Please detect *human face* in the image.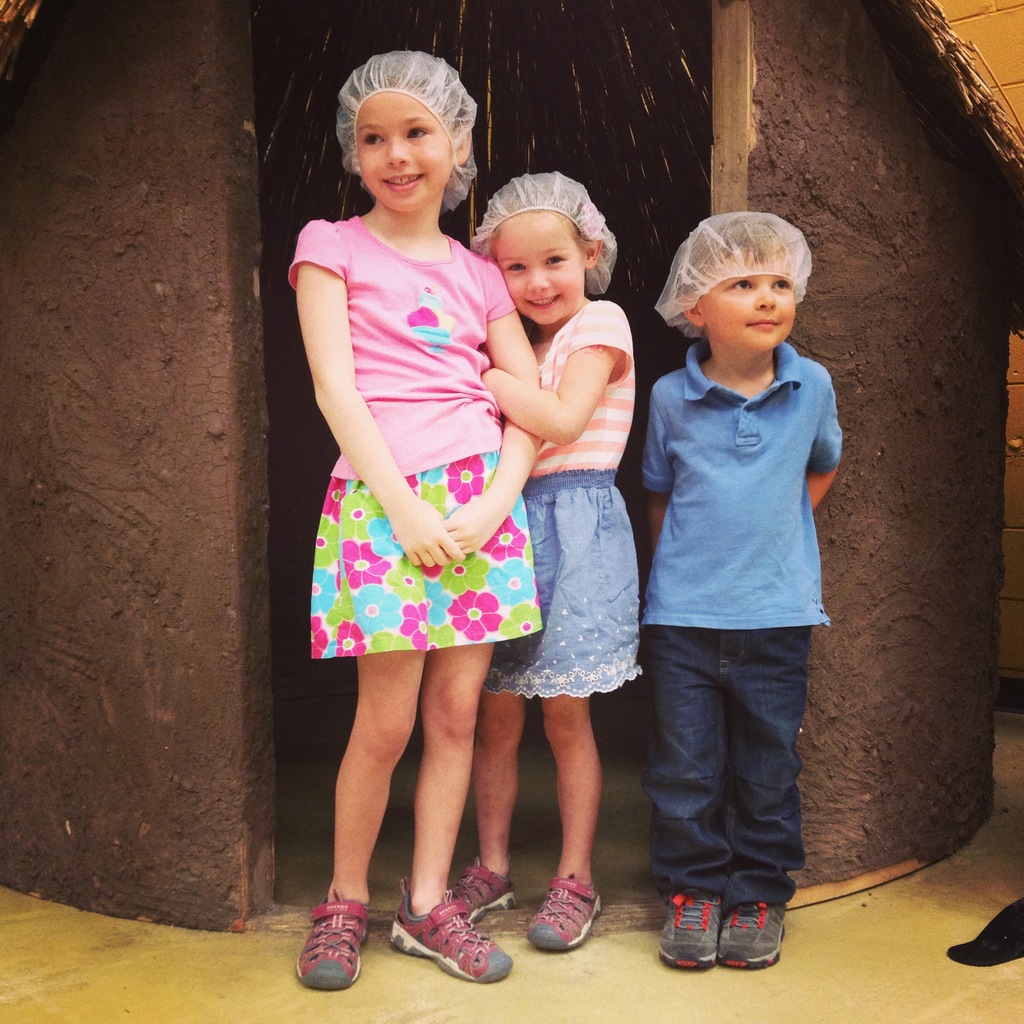
{"left": 495, "top": 205, "right": 584, "bottom": 323}.
